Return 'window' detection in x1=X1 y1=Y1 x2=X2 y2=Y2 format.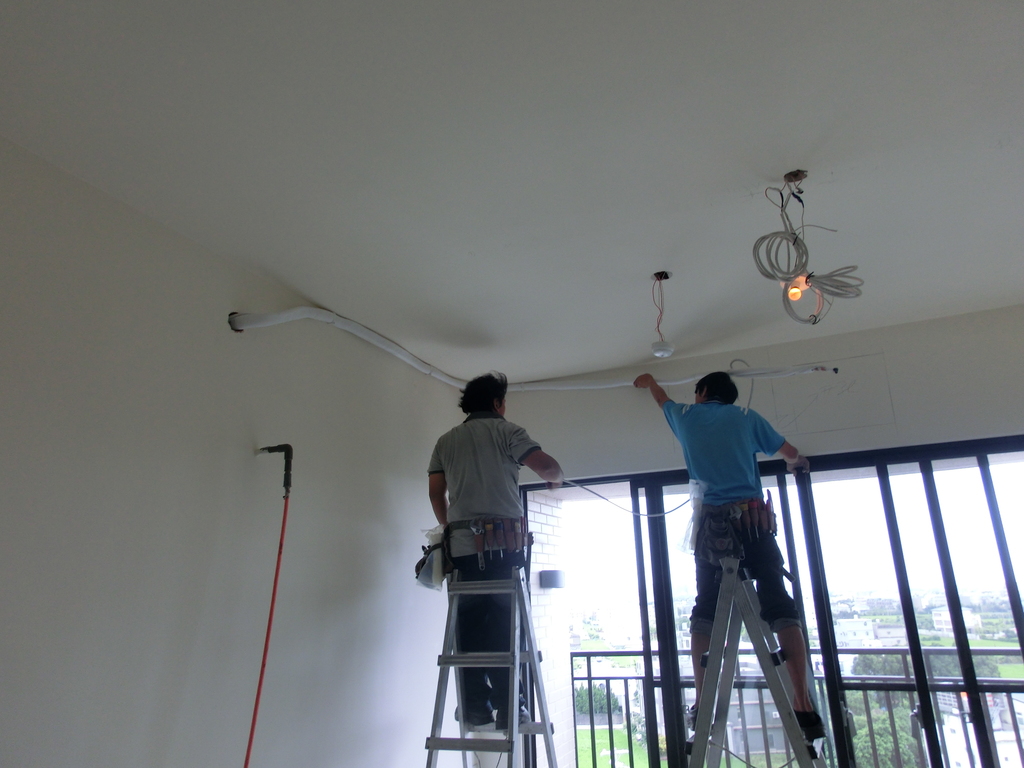
x1=521 y1=437 x2=1023 y2=767.
